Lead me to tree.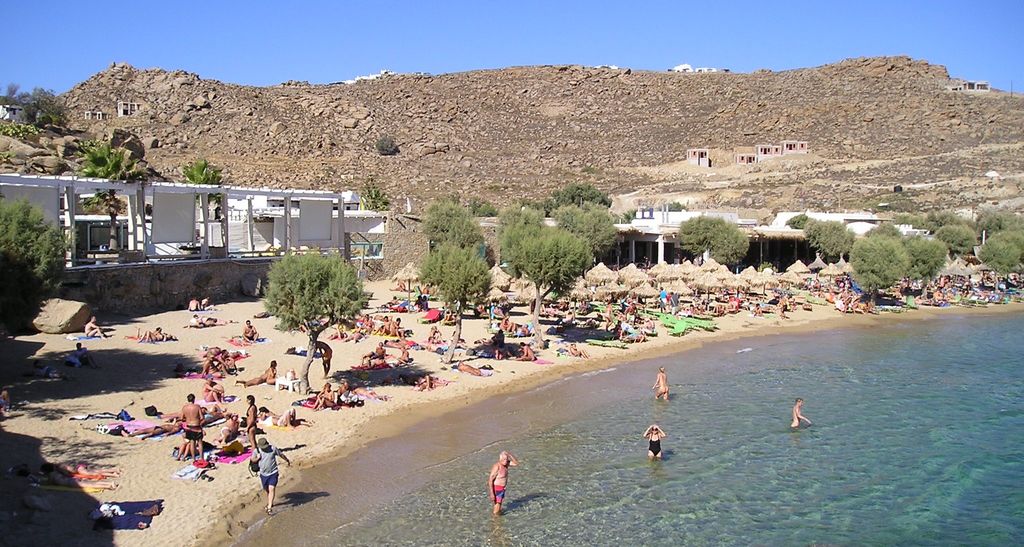
Lead to bbox=(893, 215, 931, 243).
